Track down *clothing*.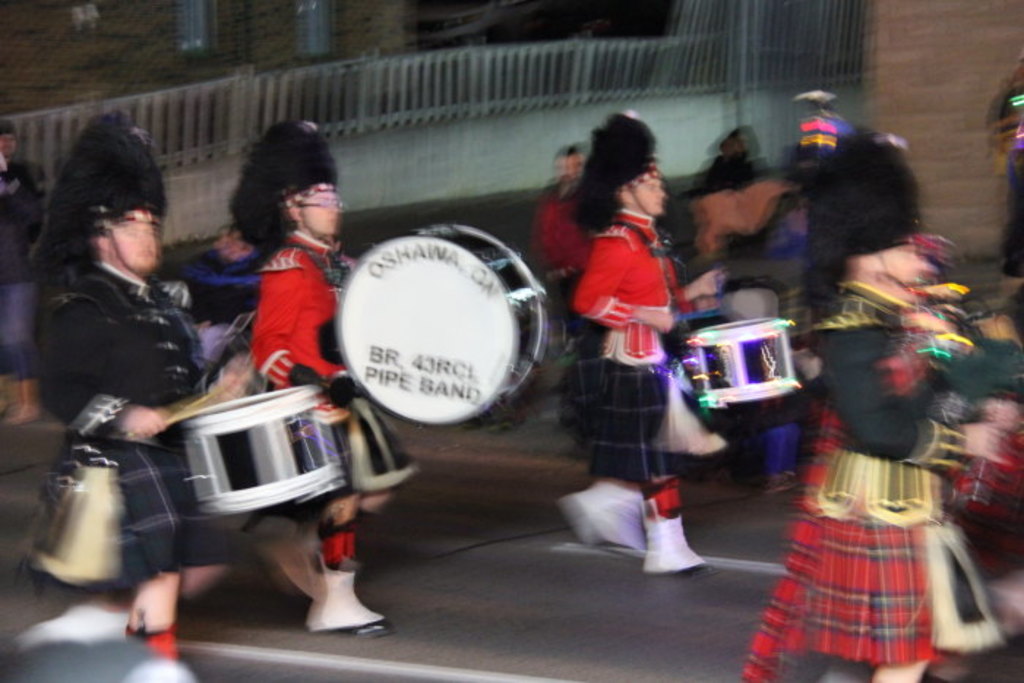
Tracked to pyautogui.locateOnScreen(249, 234, 417, 578).
